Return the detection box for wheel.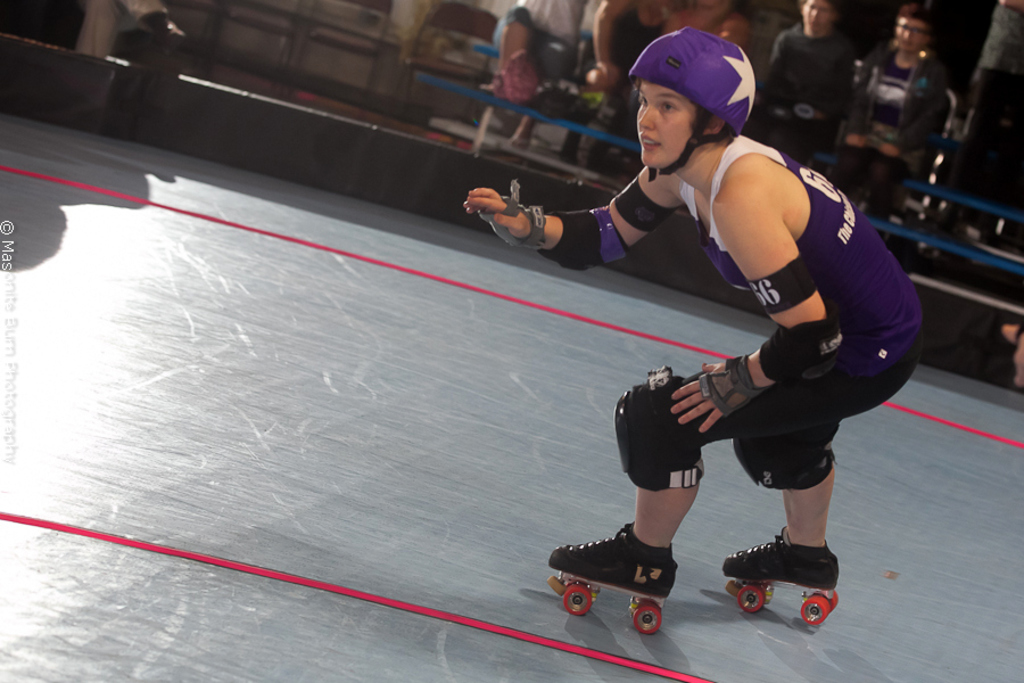
rect(558, 585, 594, 616).
